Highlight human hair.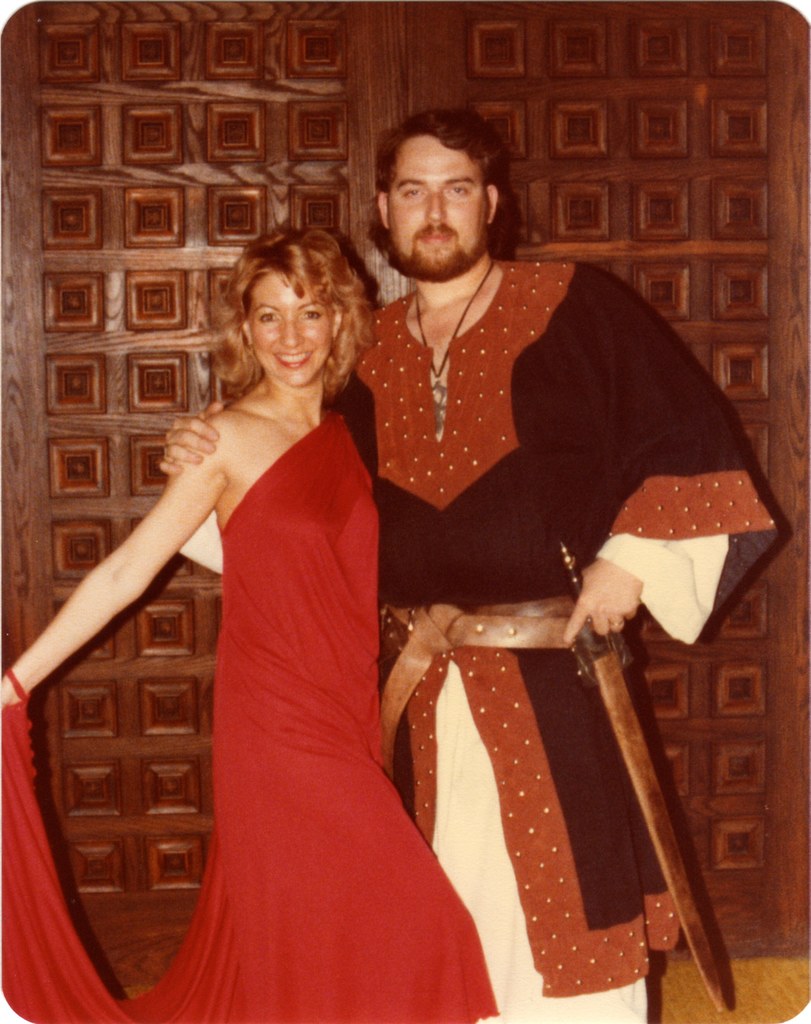
Highlighted region: BBox(208, 221, 351, 407).
